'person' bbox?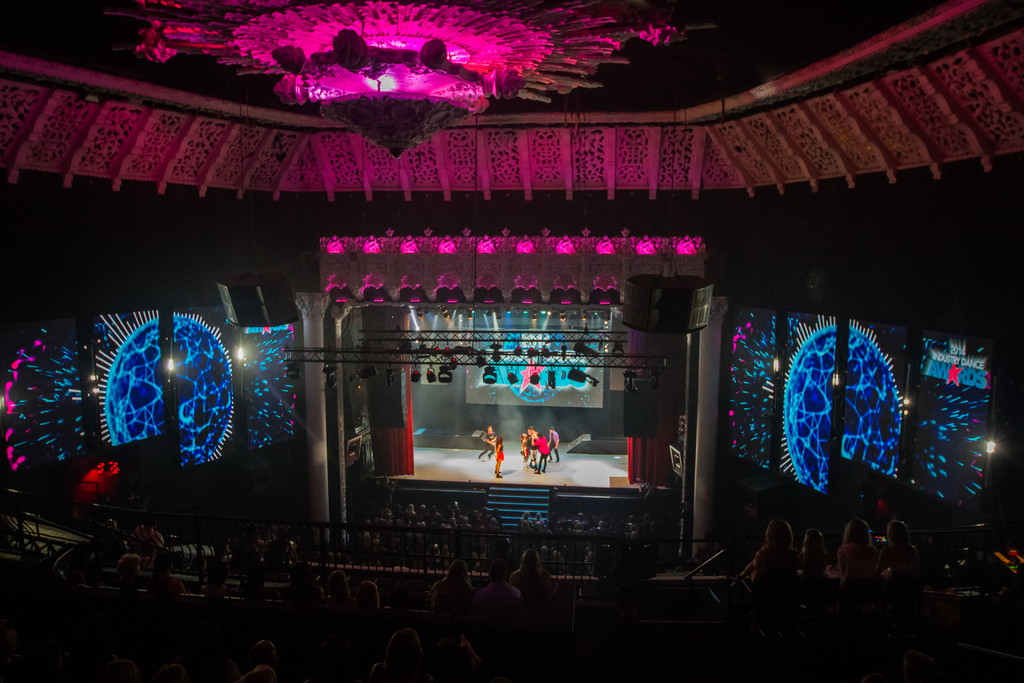
{"left": 548, "top": 428, "right": 562, "bottom": 463}
